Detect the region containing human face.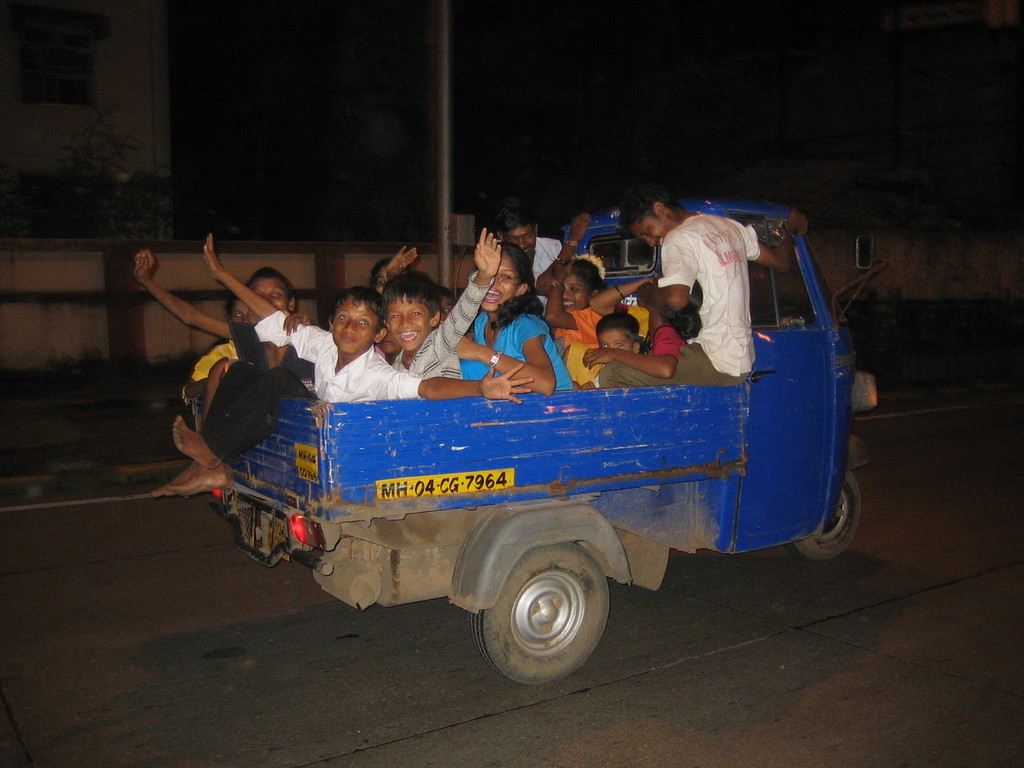
[561, 276, 588, 312].
